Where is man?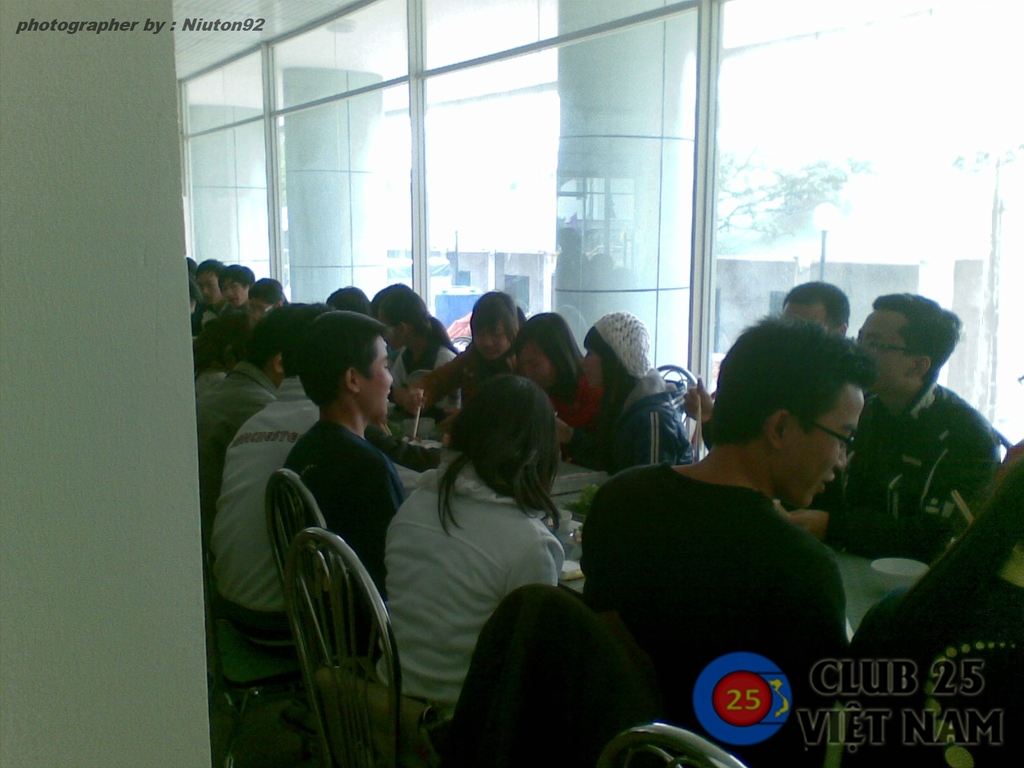
<bbox>284, 302, 433, 636</bbox>.
